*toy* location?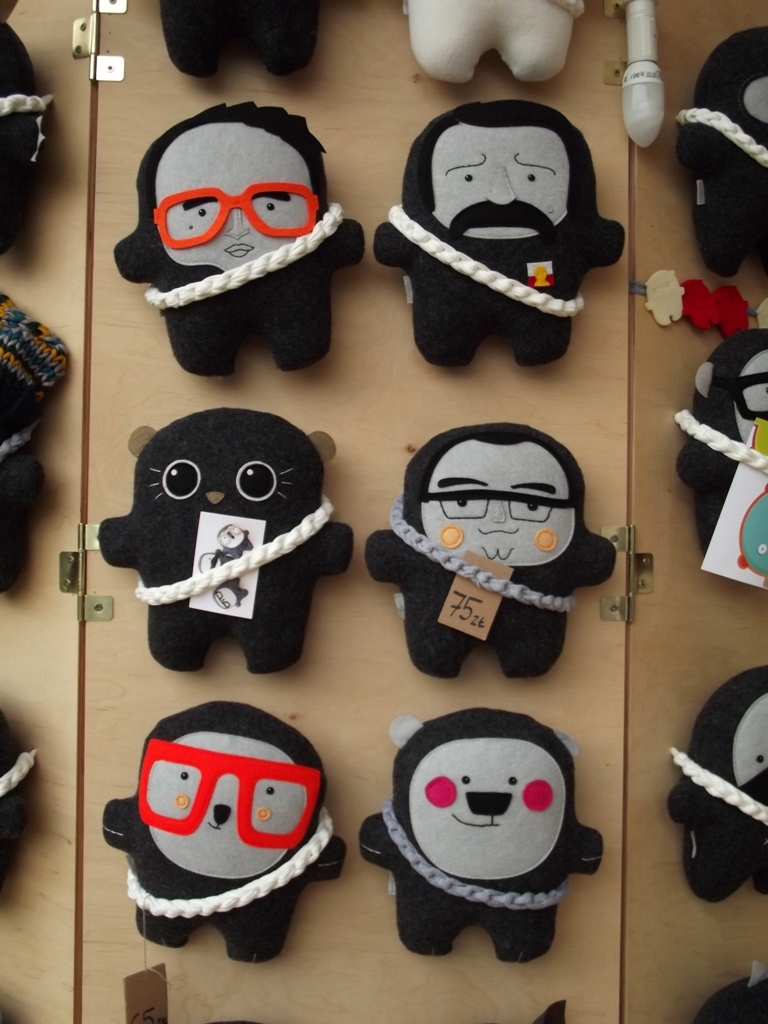
region(378, 108, 622, 375)
